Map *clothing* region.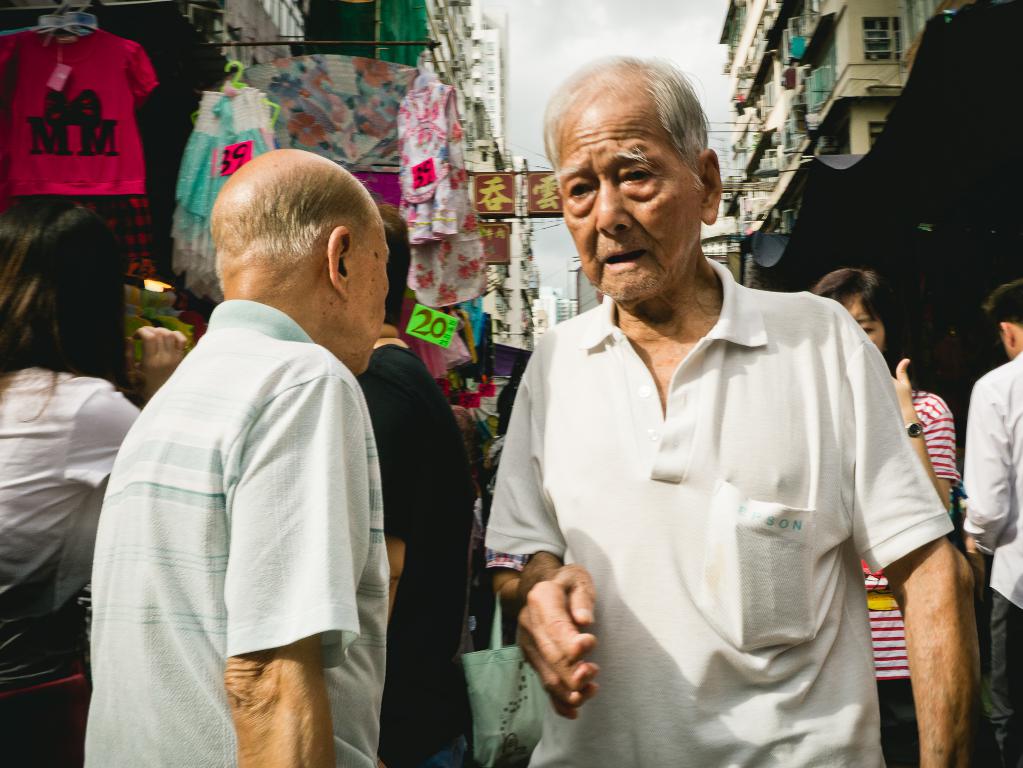
Mapped to detection(171, 88, 276, 297).
